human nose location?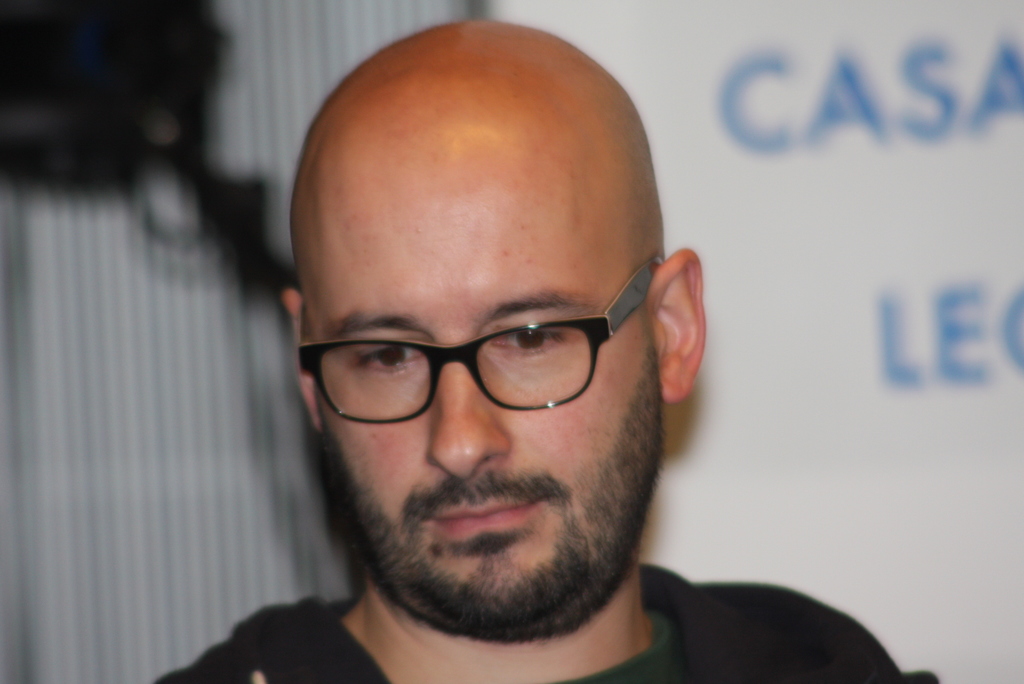
(424,346,511,480)
